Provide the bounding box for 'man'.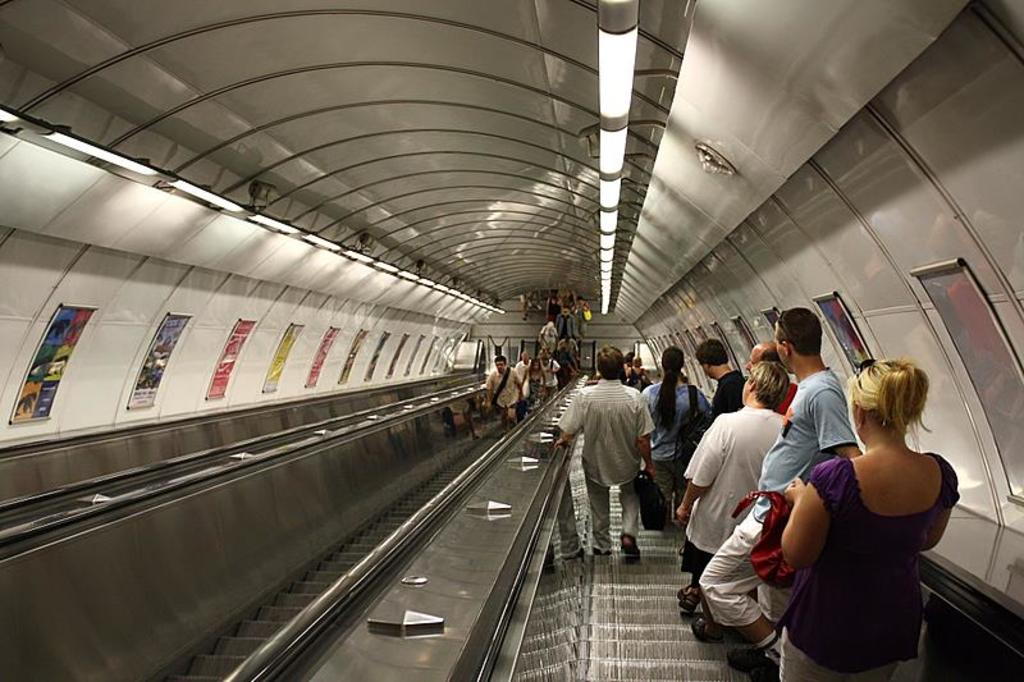
left=739, top=338, right=795, bottom=420.
